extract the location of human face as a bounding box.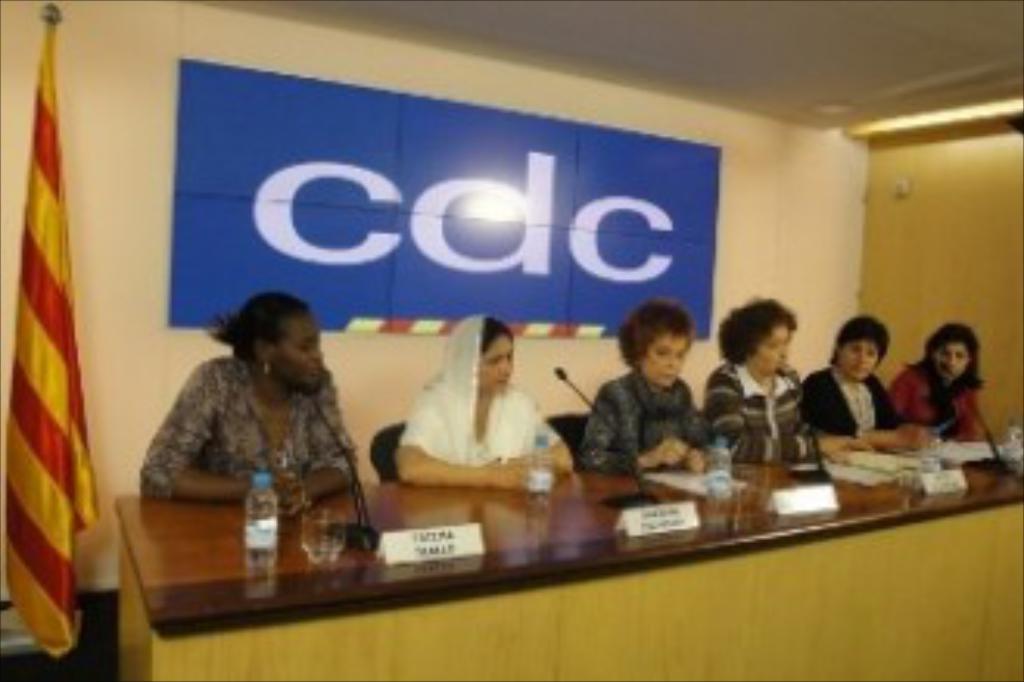
(271, 311, 321, 386).
